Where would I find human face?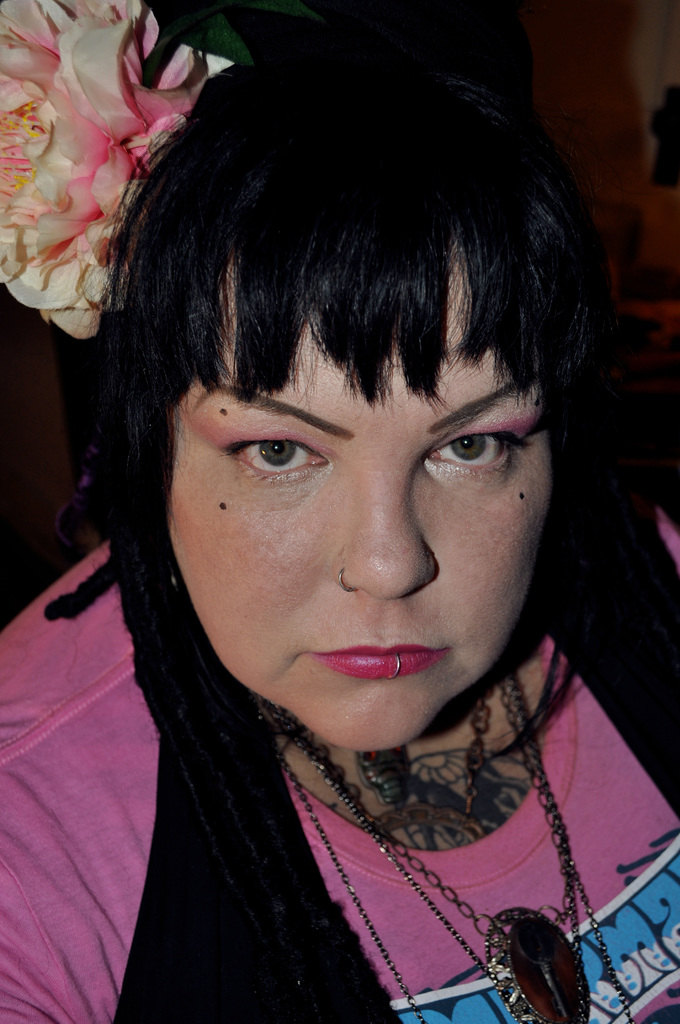
At x1=168 y1=312 x2=555 y2=764.
